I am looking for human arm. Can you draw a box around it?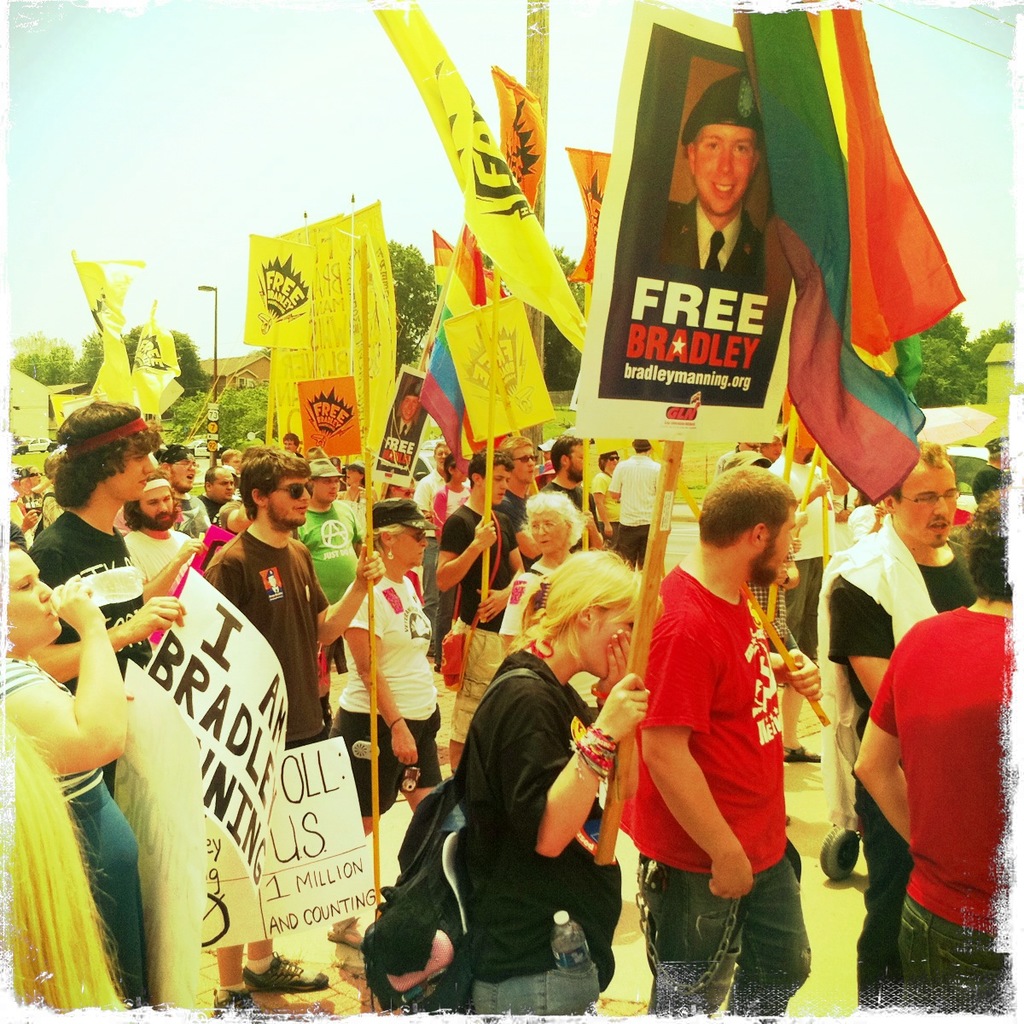
Sure, the bounding box is (646, 616, 749, 893).
